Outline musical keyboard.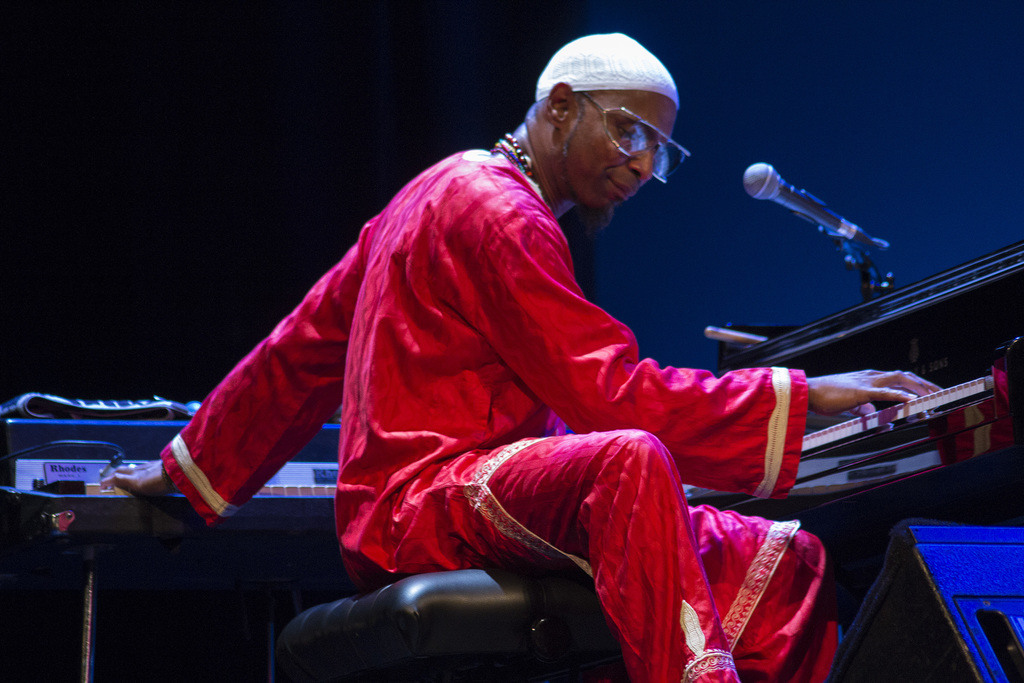
Outline: x1=735 y1=329 x2=1022 y2=537.
